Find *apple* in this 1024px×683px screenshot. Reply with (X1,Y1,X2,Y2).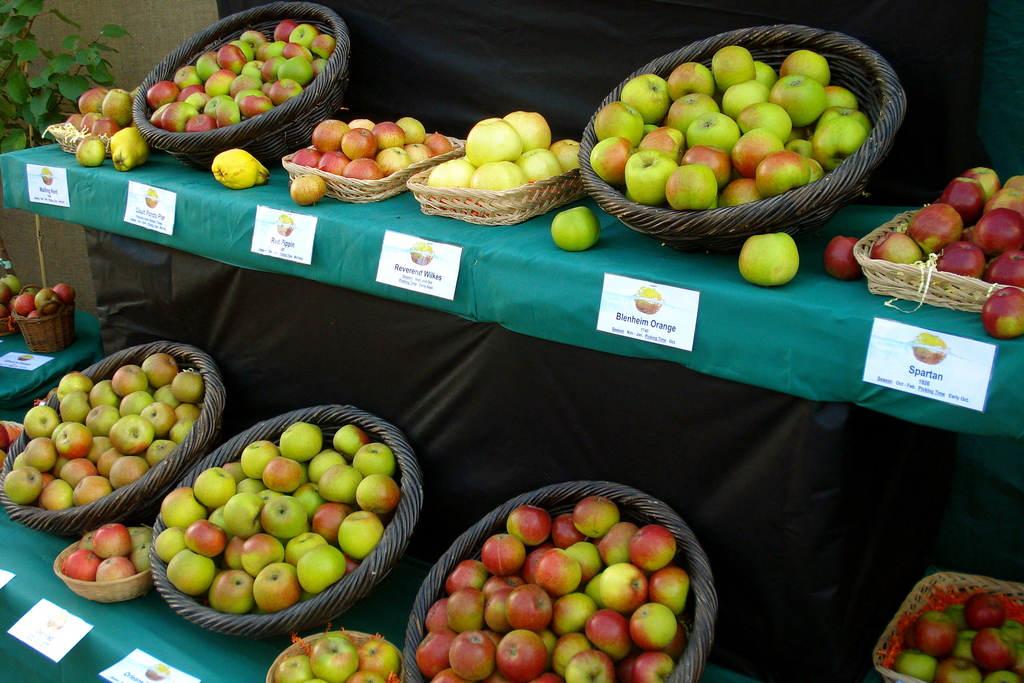
(273,213,295,236).
